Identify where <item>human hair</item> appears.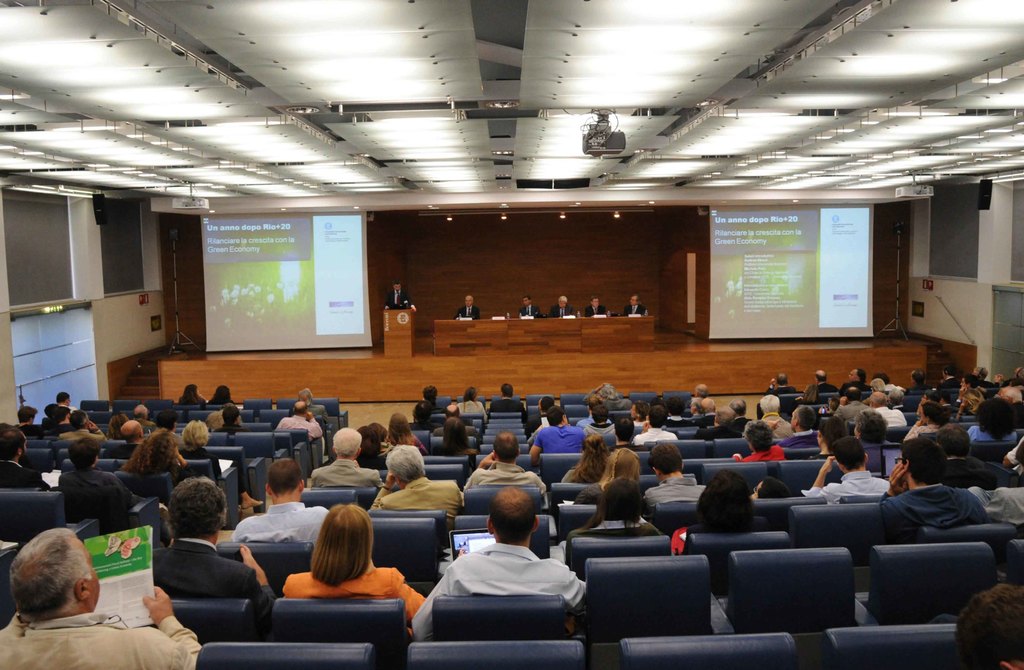
Appears at left=462, top=386, right=481, bottom=402.
